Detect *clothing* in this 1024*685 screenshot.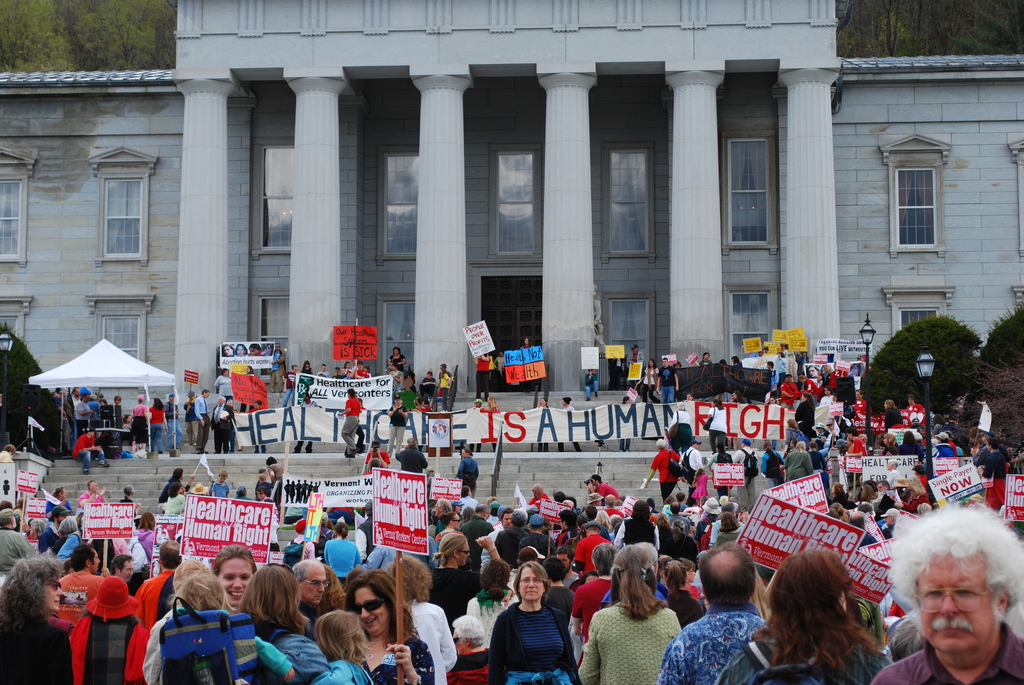
Detection: x1=410, y1=597, x2=460, y2=683.
